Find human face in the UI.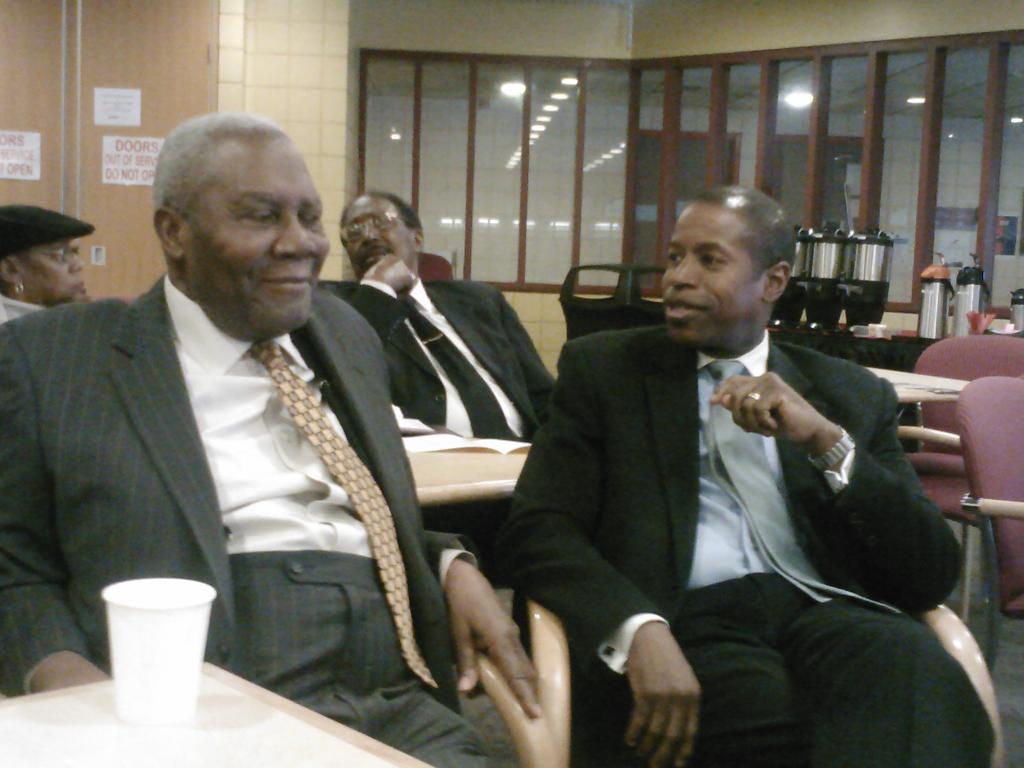
UI element at pyautogui.locateOnScreen(179, 145, 326, 338).
